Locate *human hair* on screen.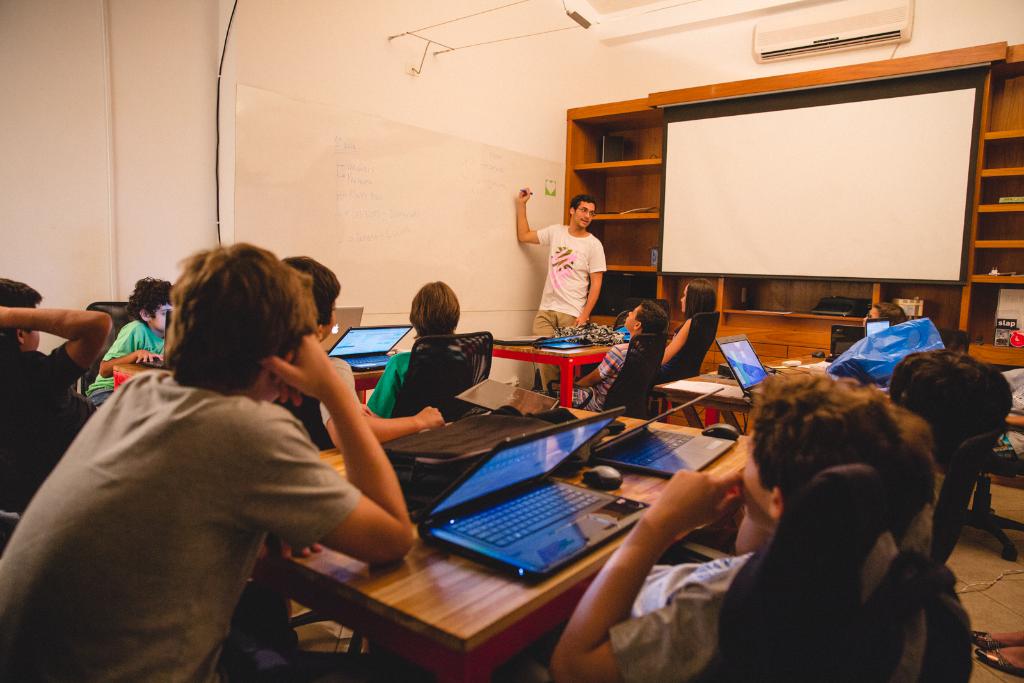
On screen at <region>152, 243, 319, 405</region>.
